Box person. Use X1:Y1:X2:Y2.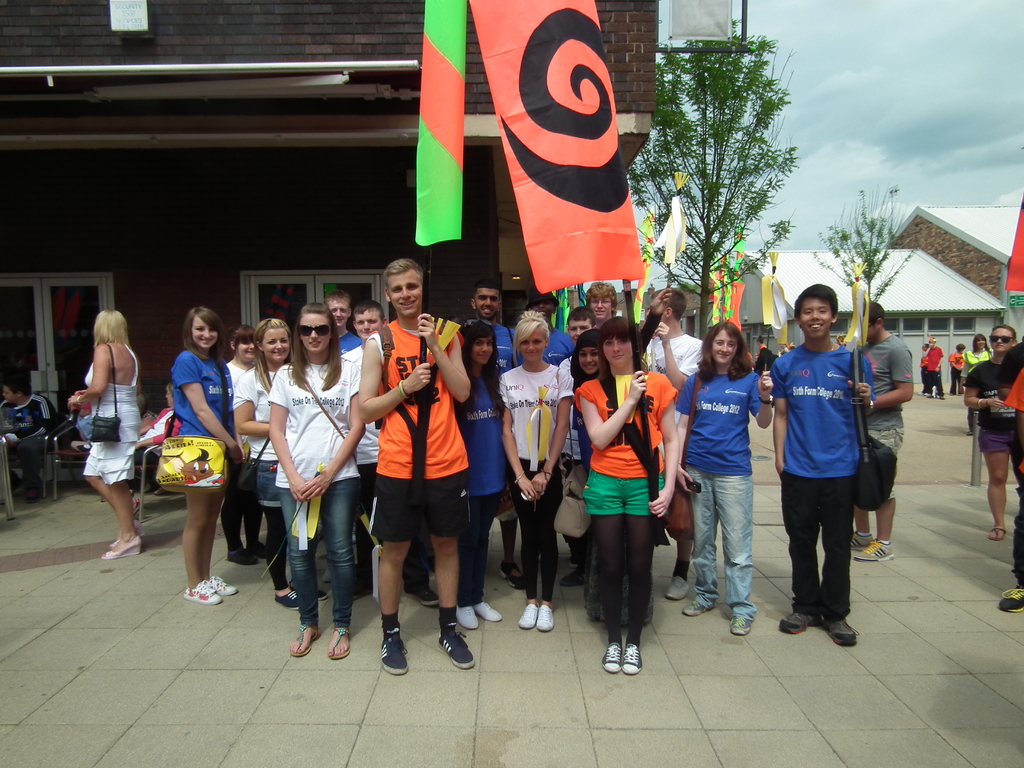
263:299:366:659.
